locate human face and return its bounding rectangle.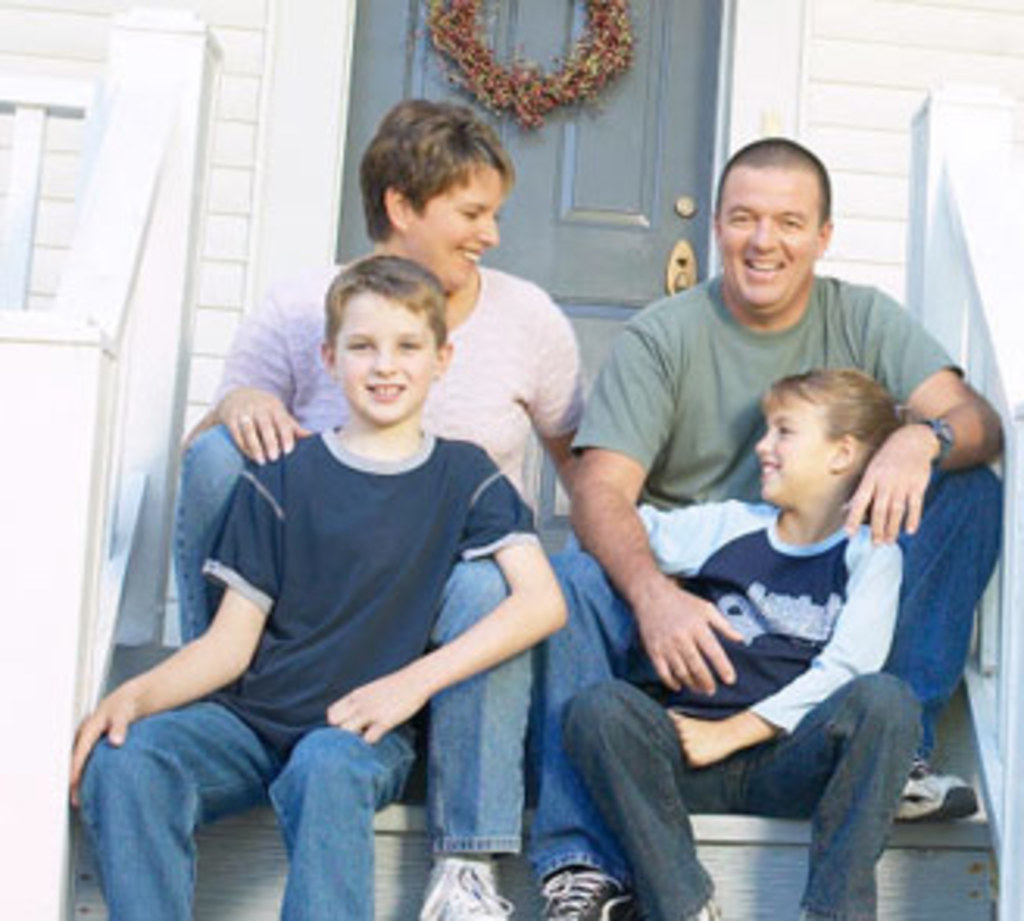
l=400, t=162, r=506, b=297.
